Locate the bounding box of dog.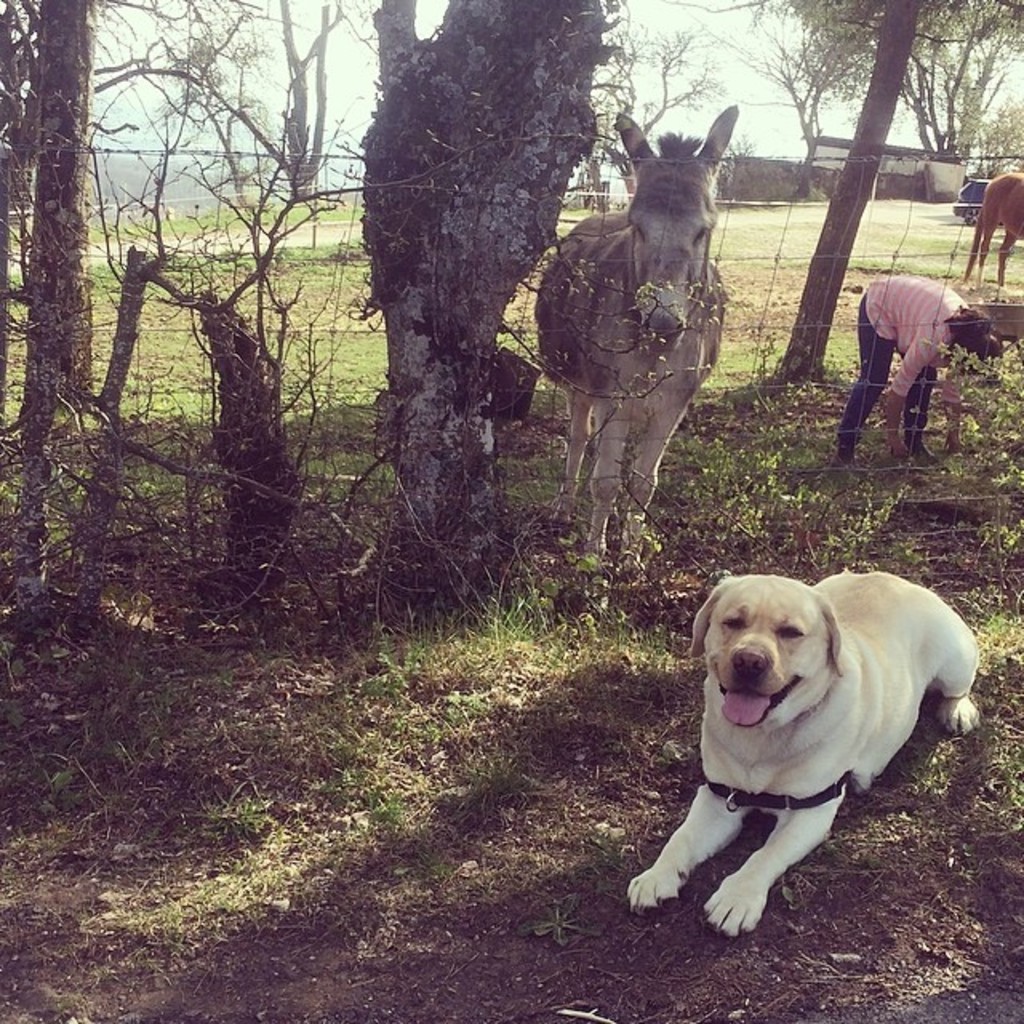
Bounding box: <bbox>954, 173, 1022, 291</bbox>.
